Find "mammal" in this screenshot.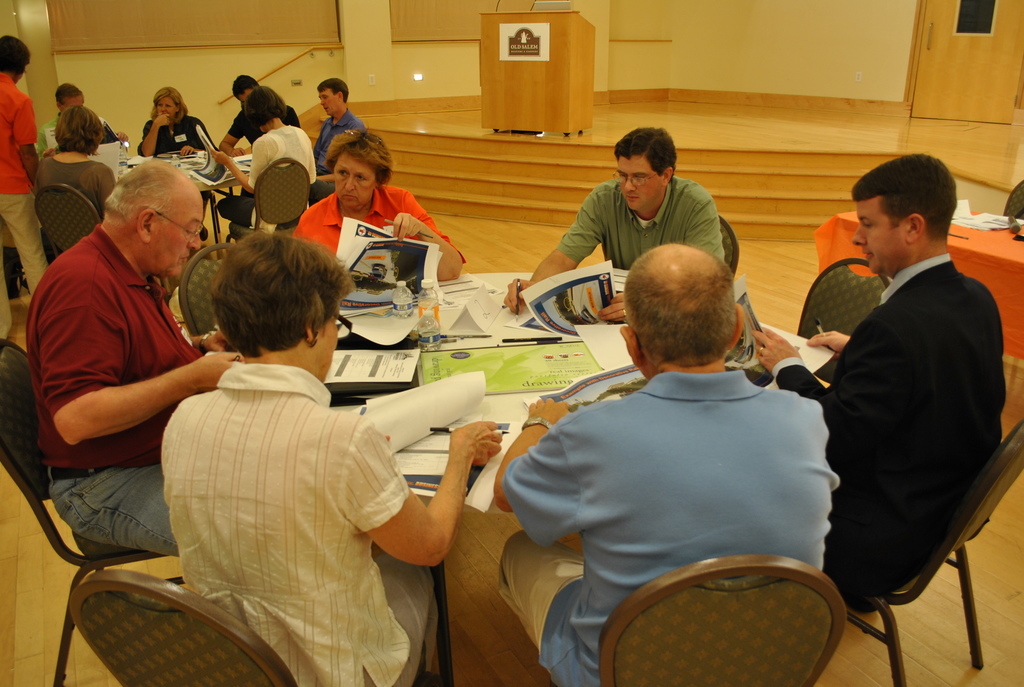
The bounding box for "mammal" is region(748, 151, 1007, 613).
